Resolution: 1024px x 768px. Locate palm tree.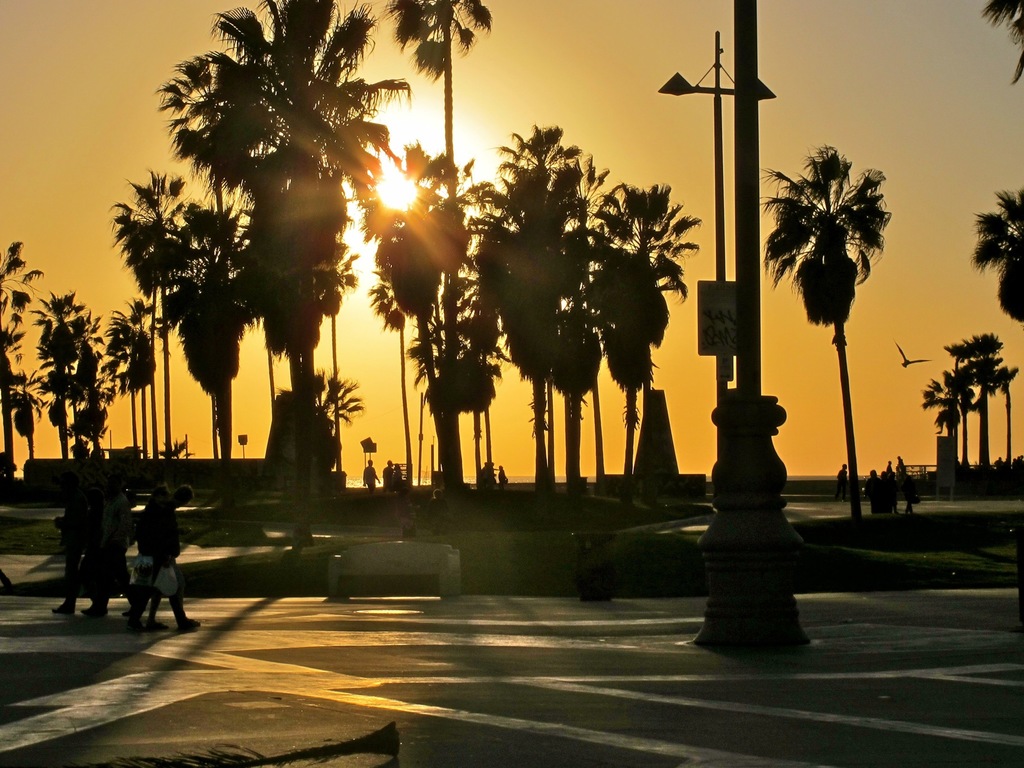
(x1=111, y1=184, x2=259, y2=481).
